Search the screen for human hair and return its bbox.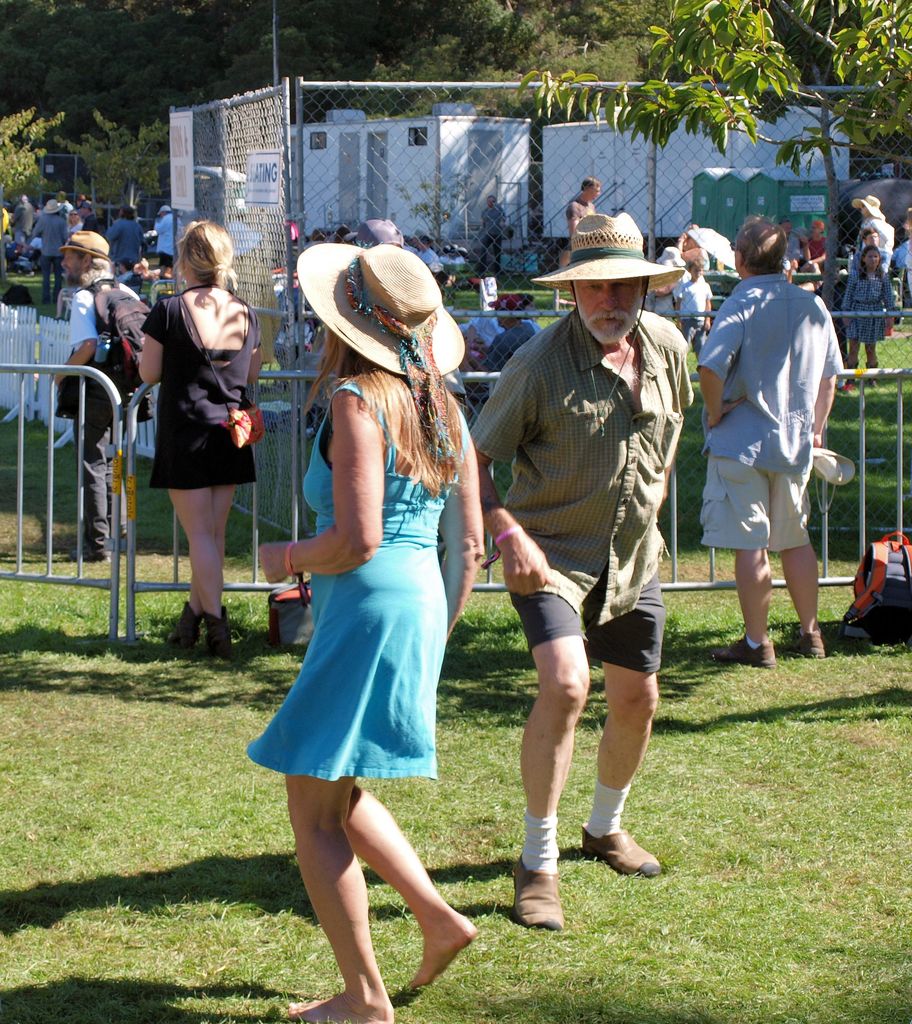
Found: l=73, t=250, r=111, b=287.
